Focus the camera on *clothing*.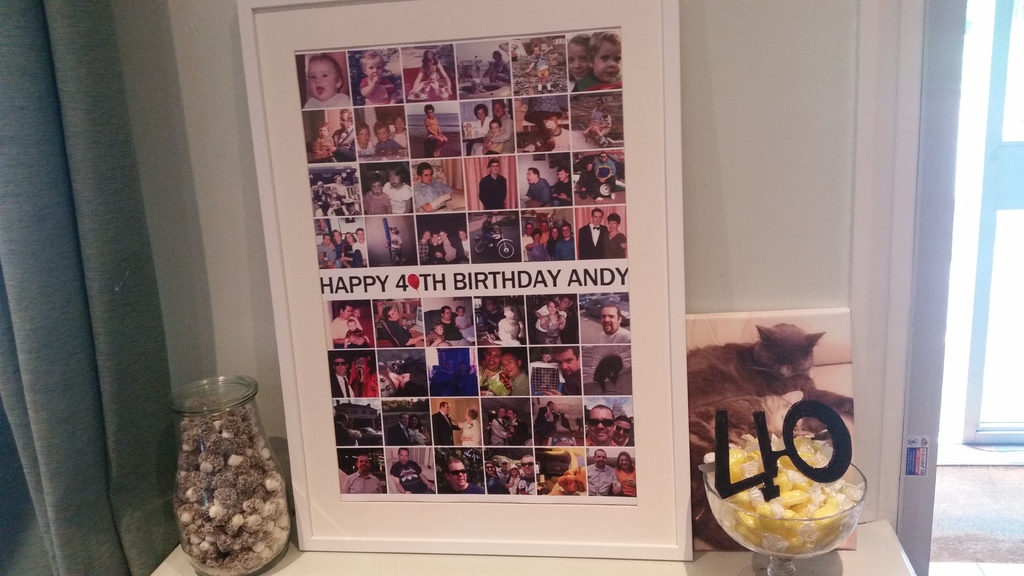
Focus region: [455, 314, 474, 337].
